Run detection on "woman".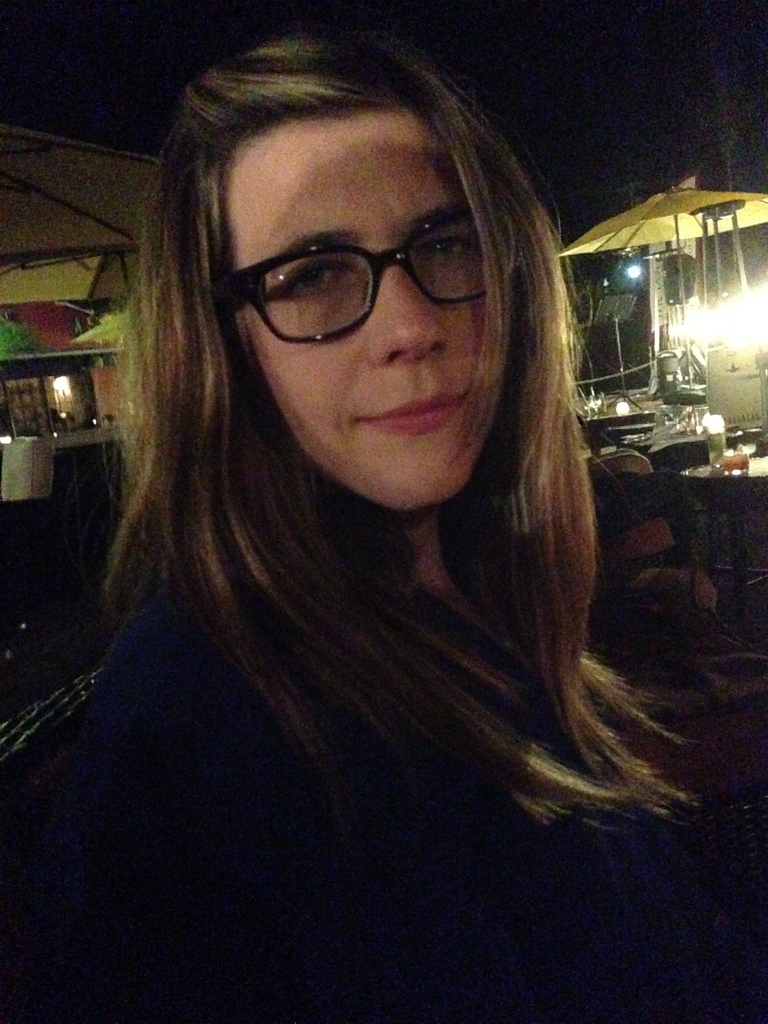
Result: detection(39, 33, 732, 973).
